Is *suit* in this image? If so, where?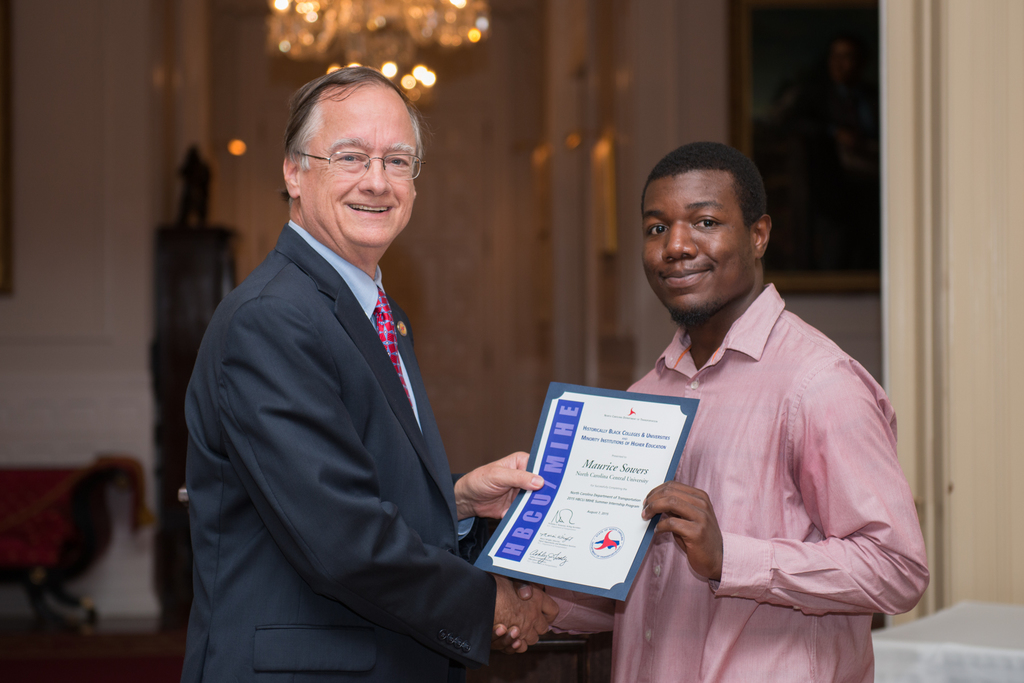
Yes, at [x1=264, y1=111, x2=687, y2=663].
